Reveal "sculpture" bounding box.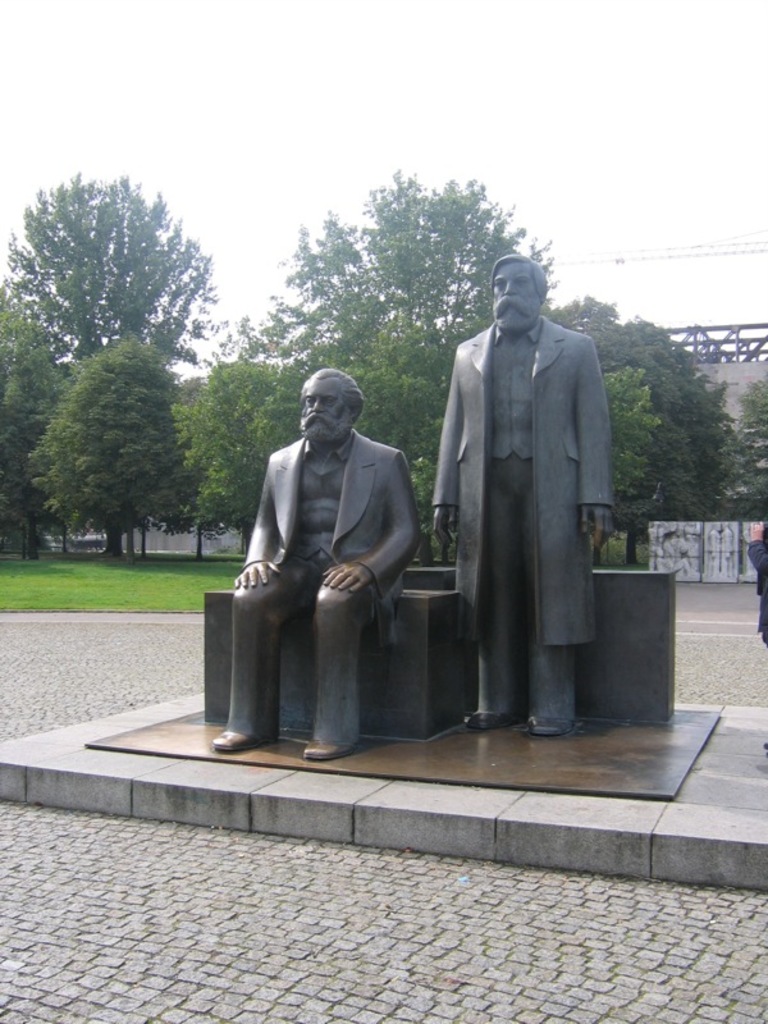
Revealed: <region>202, 367, 430, 769</region>.
